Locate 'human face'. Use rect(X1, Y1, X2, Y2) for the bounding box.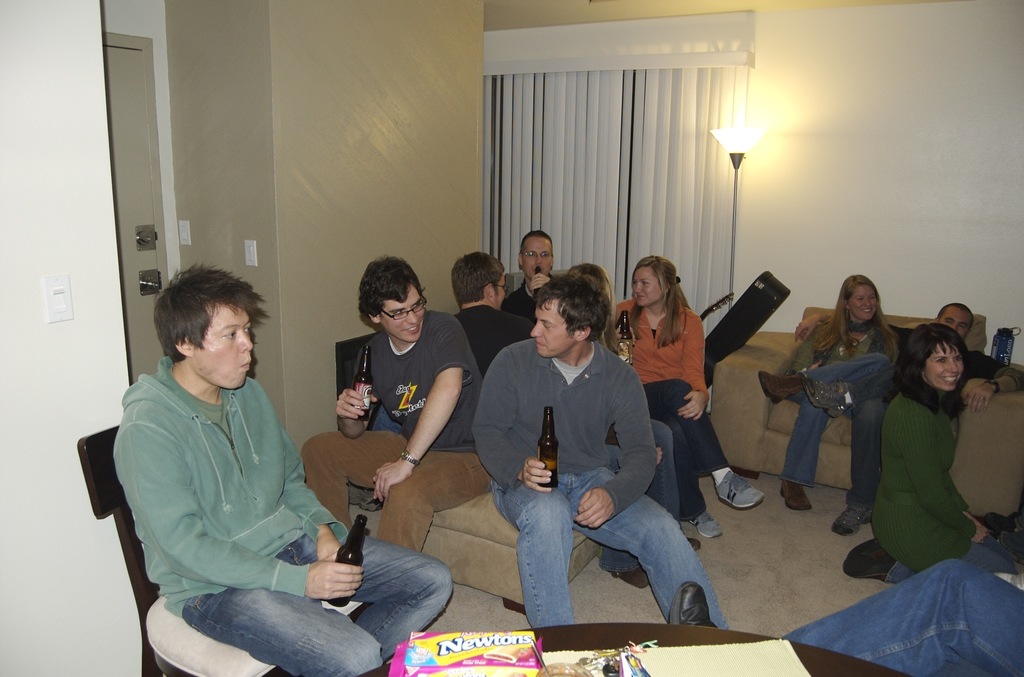
rect(380, 291, 423, 337).
